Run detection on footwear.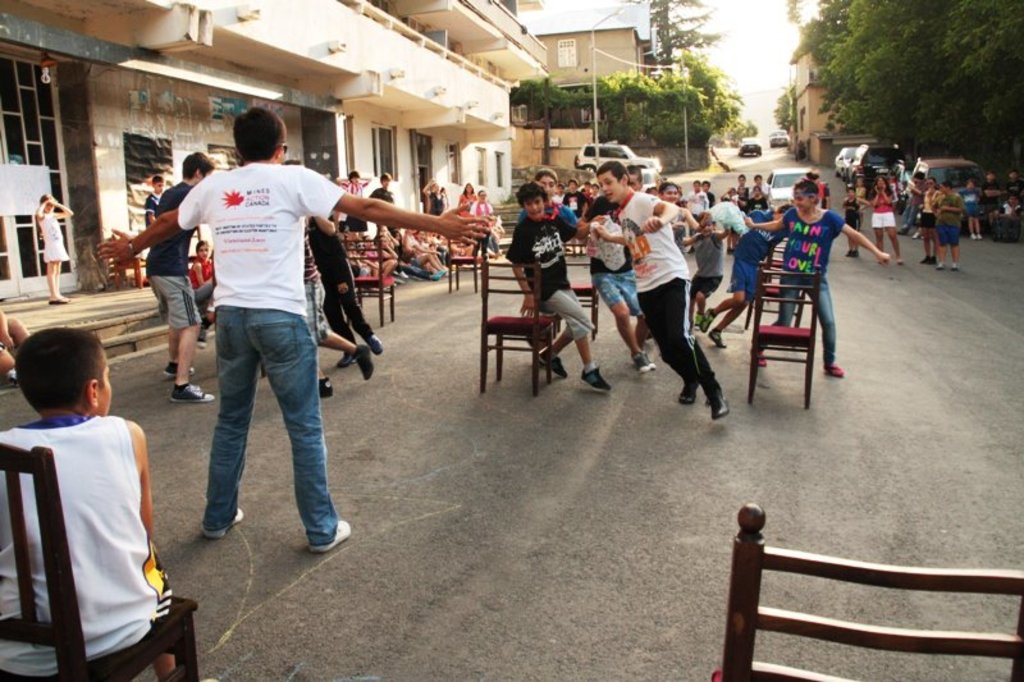
Result: l=311, t=514, r=358, b=551.
